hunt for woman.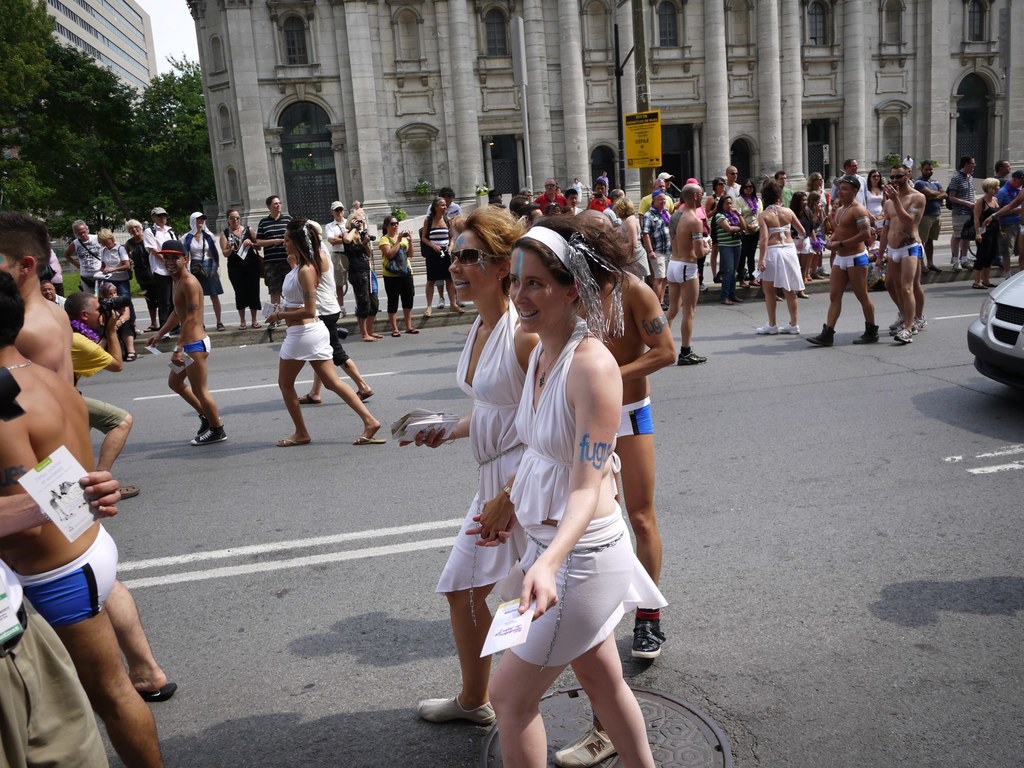
Hunted down at locate(375, 214, 416, 336).
